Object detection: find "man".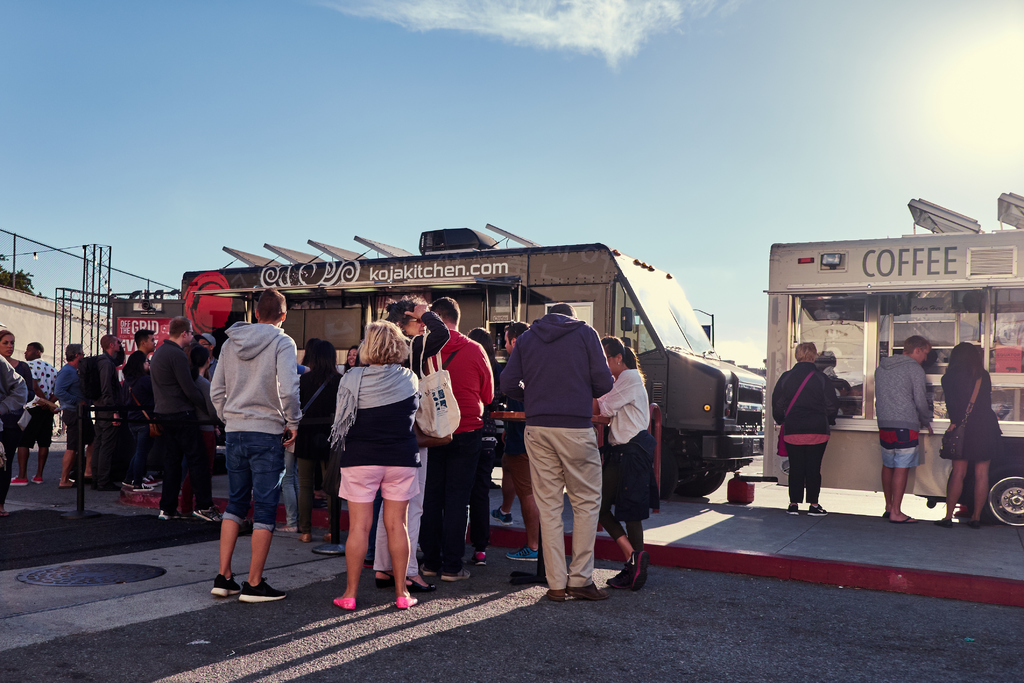
left=498, top=318, right=548, bottom=563.
